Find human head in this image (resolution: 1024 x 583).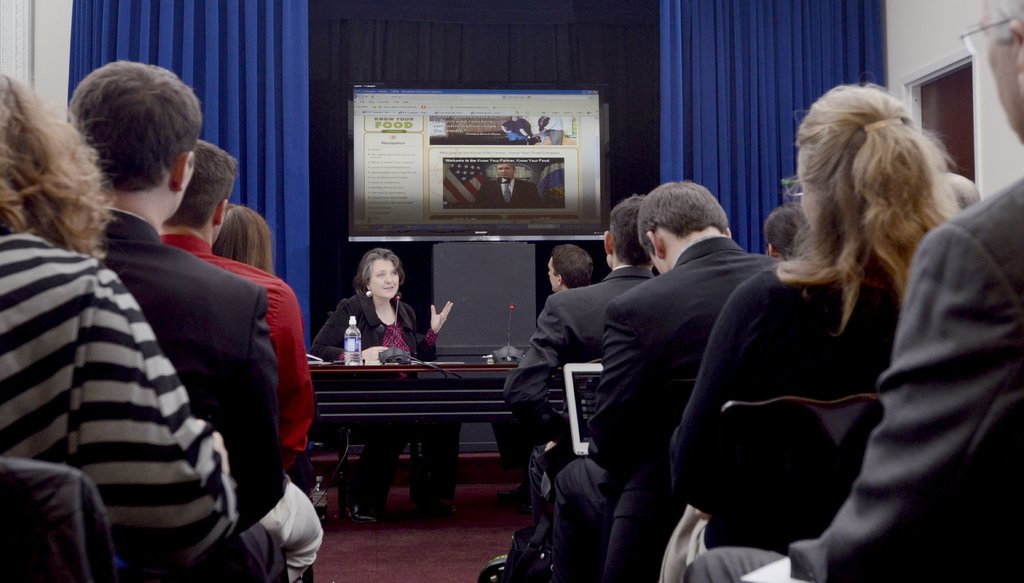
x1=343, y1=246, x2=407, y2=307.
